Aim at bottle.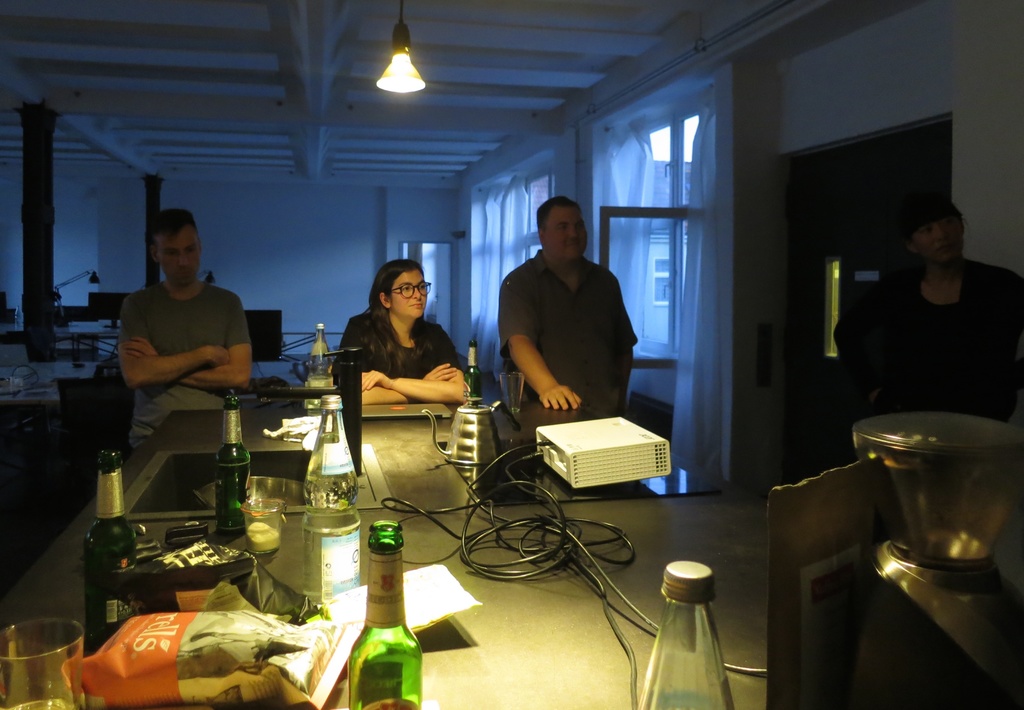
Aimed at [x1=321, y1=572, x2=417, y2=704].
